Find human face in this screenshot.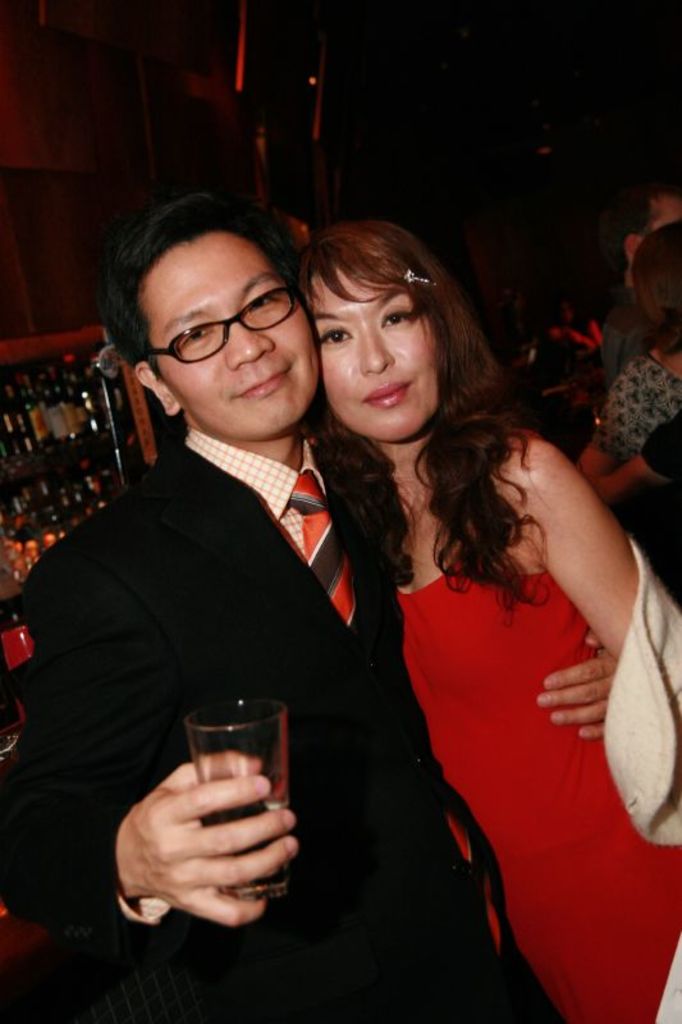
The bounding box for human face is <bbox>317, 262, 440, 438</bbox>.
